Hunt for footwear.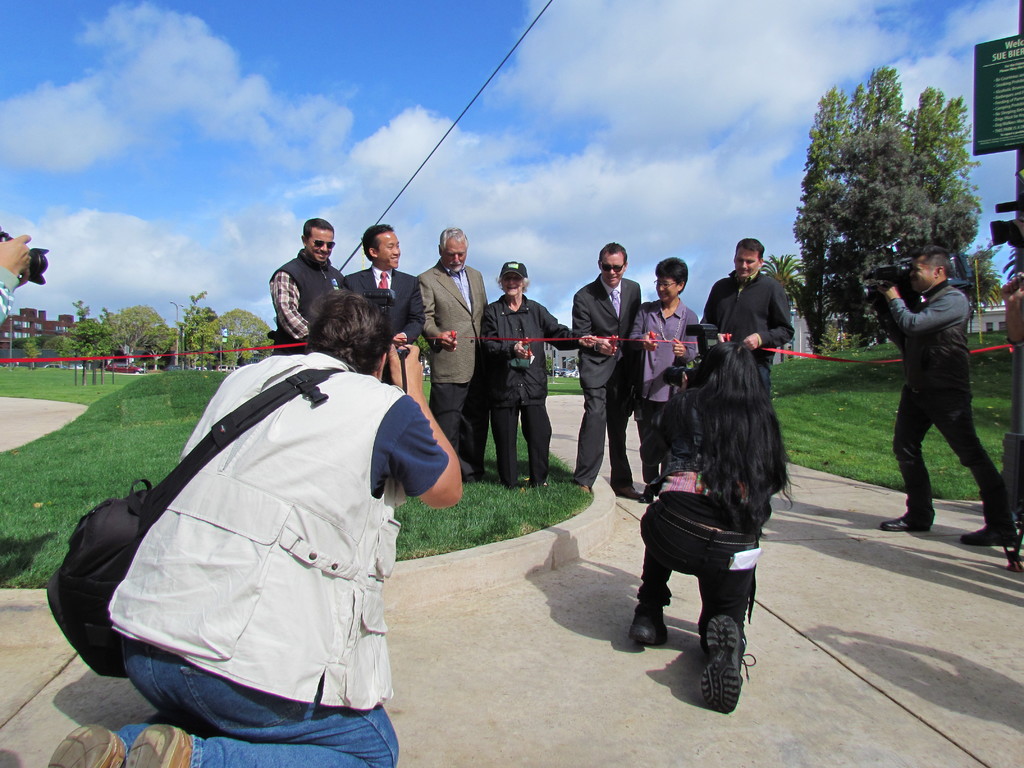
Hunted down at bbox(696, 610, 744, 713).
